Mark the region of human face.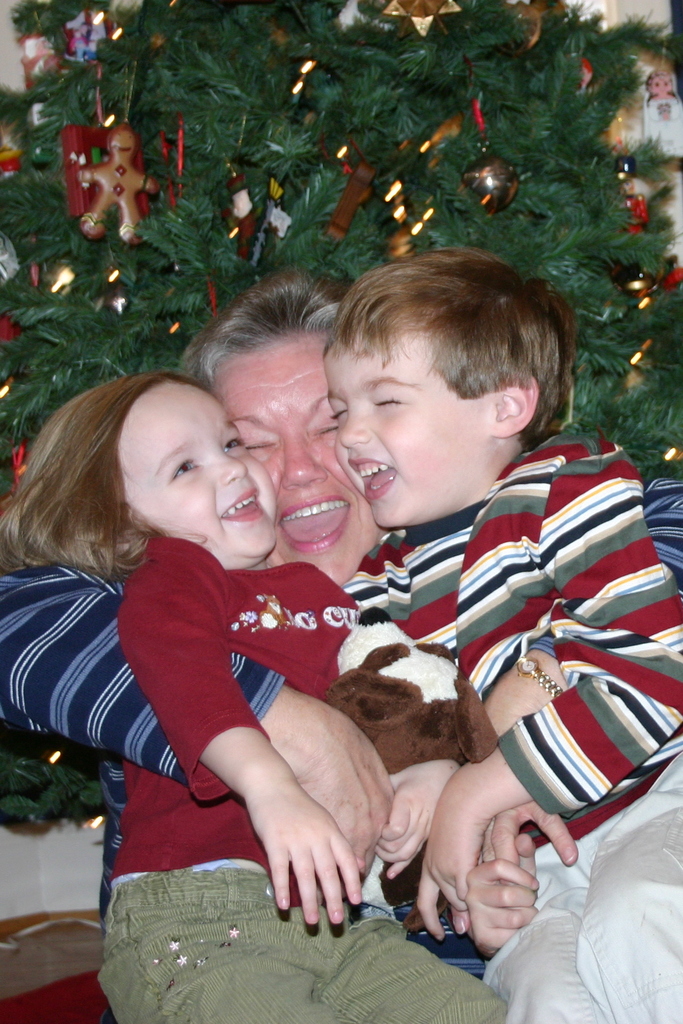
Region: detection(114, 374, 273, 579).
